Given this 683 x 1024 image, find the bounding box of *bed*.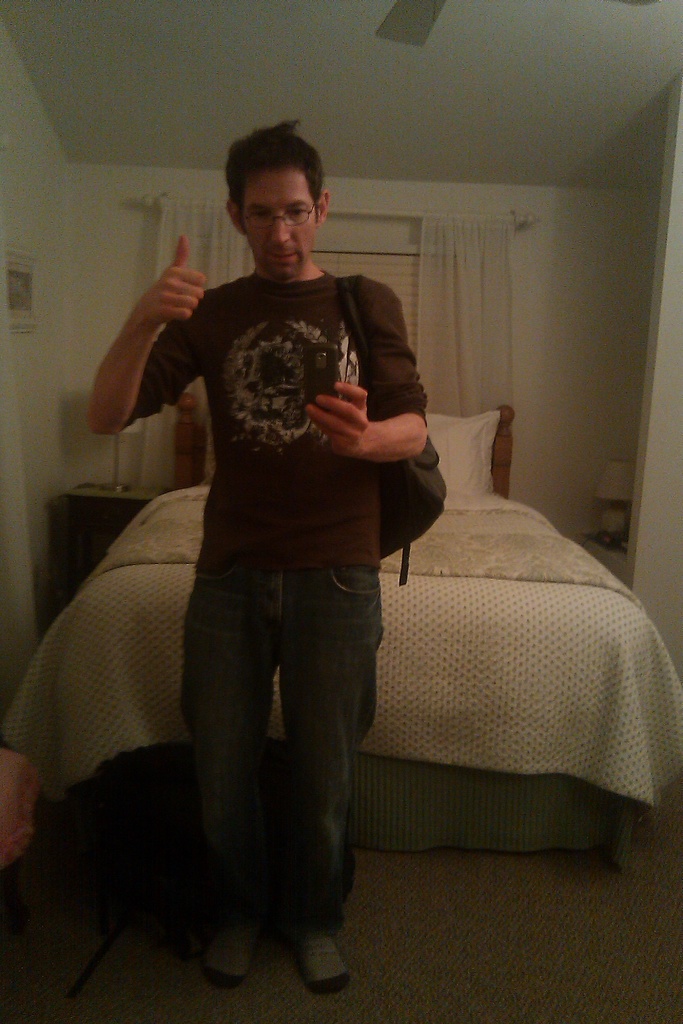
crop(0, 399, 682, 882).
